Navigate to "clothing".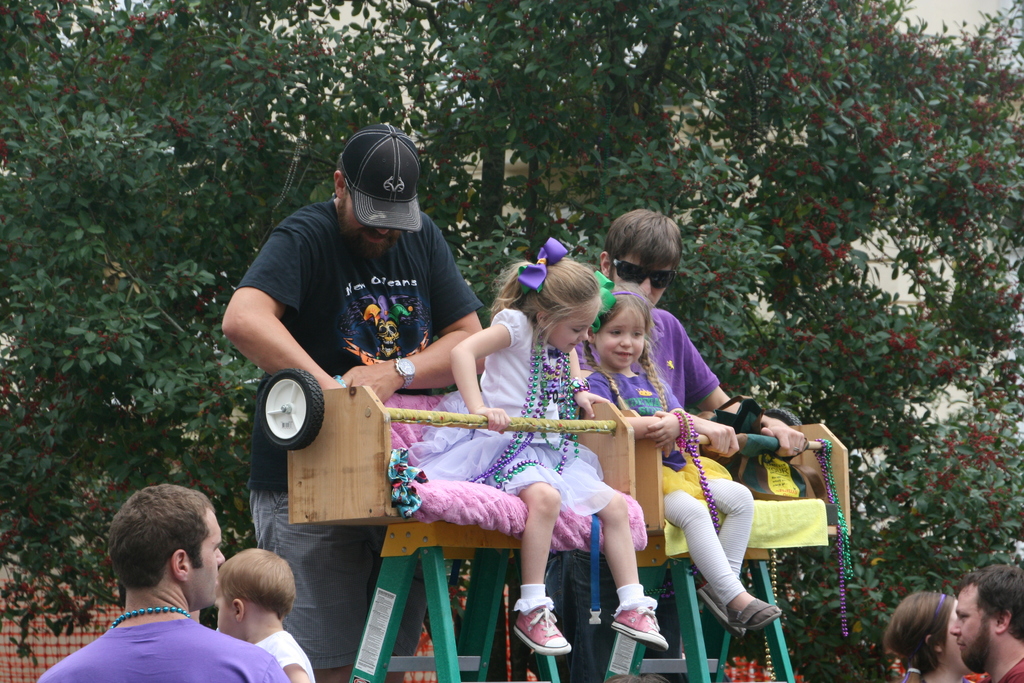
Navigation target: bbox(239, 196, 479, 671).
